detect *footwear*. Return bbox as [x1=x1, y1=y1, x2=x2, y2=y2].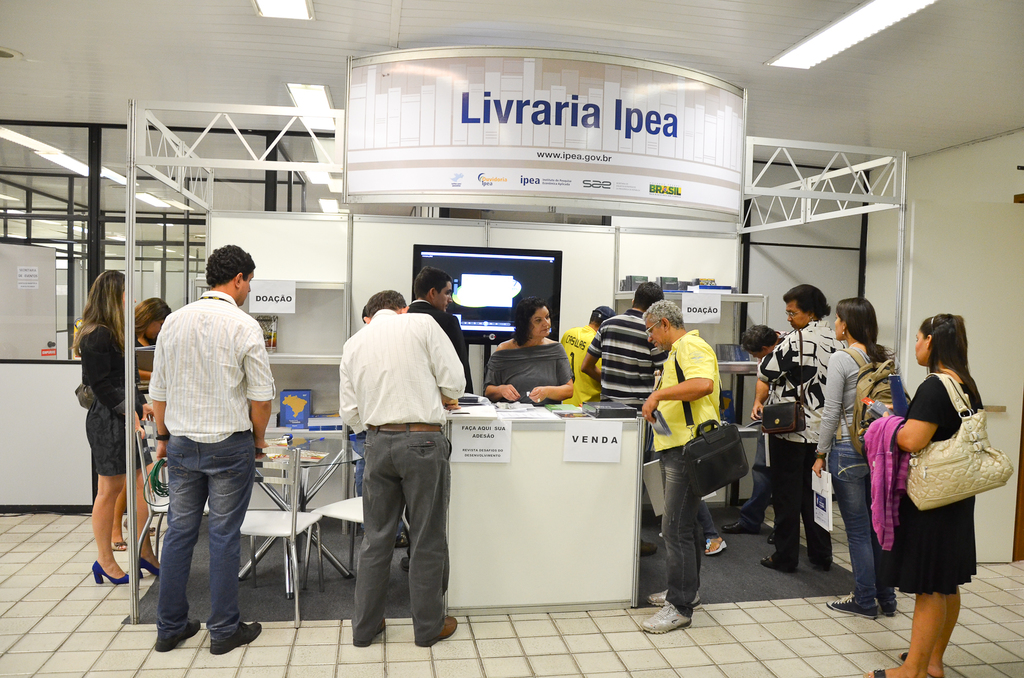
[x1=681, y1=592, x2=698, y2=606].
